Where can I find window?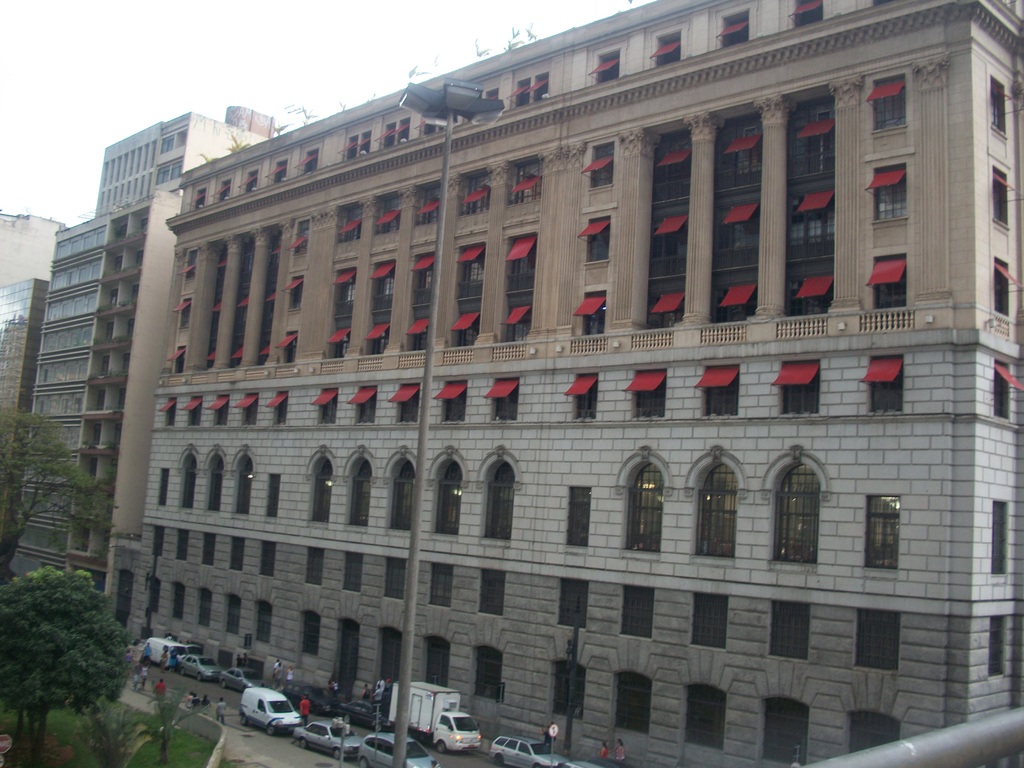
You can find it at bbox=[784, 95, 836, 316].
